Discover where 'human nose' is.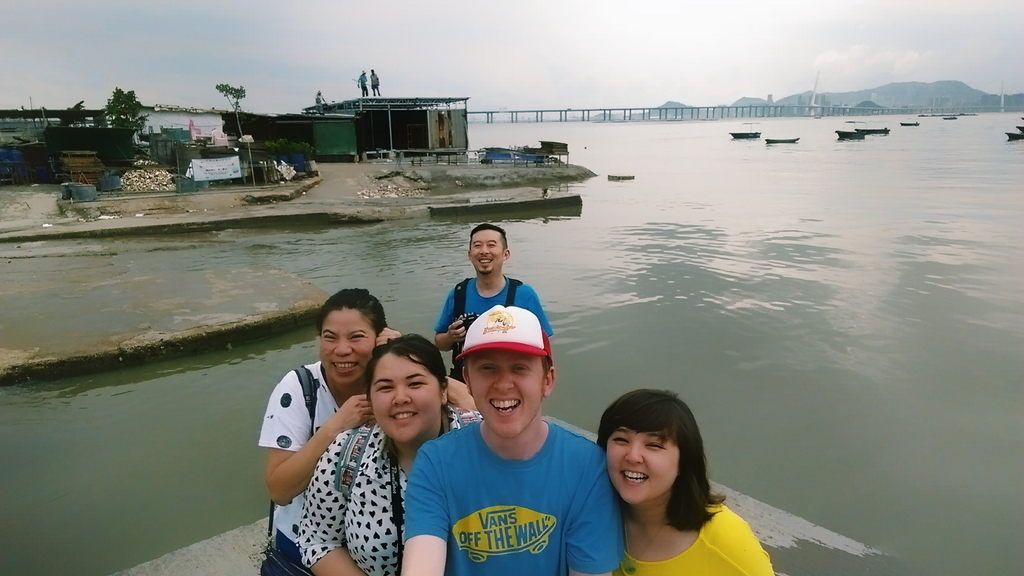
Discovered at x1=392, y1=386, x2=412, y2=403.
